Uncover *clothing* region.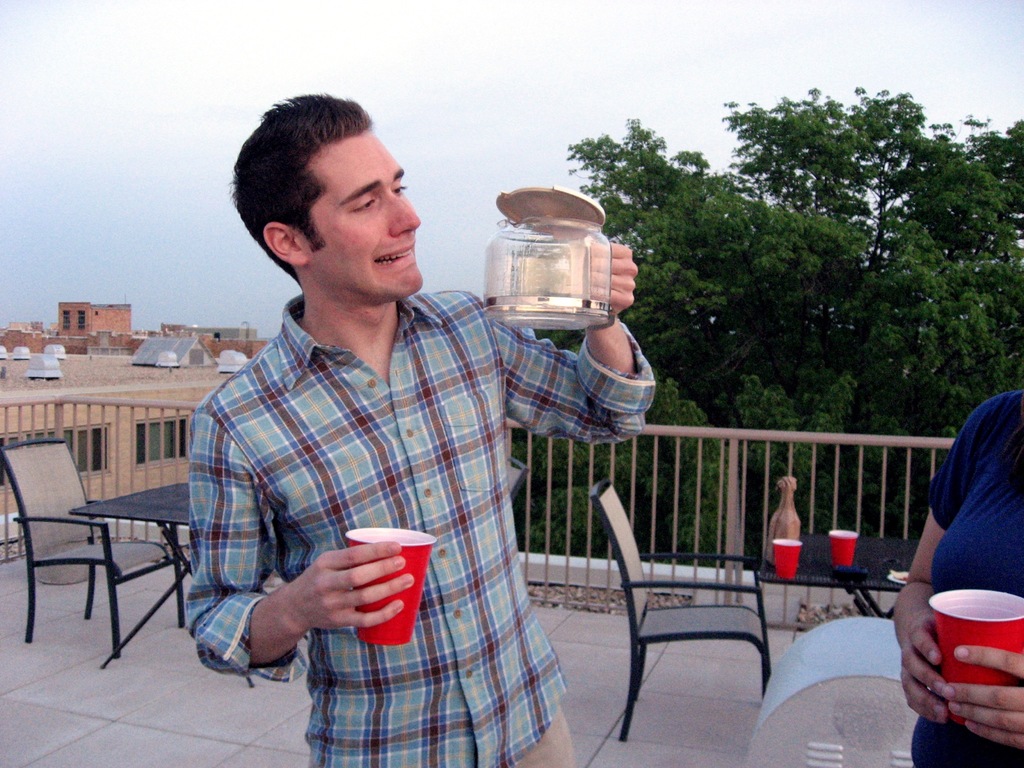
Uncovered: 913:385:1023:767.
